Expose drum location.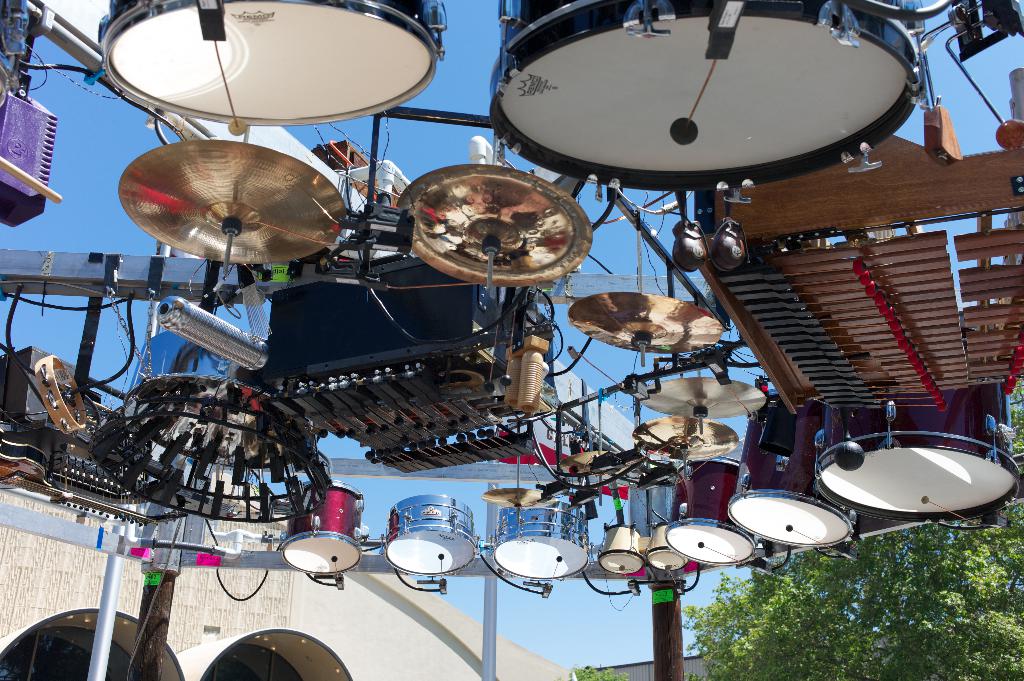
Exposed at 599:525:645:575.
